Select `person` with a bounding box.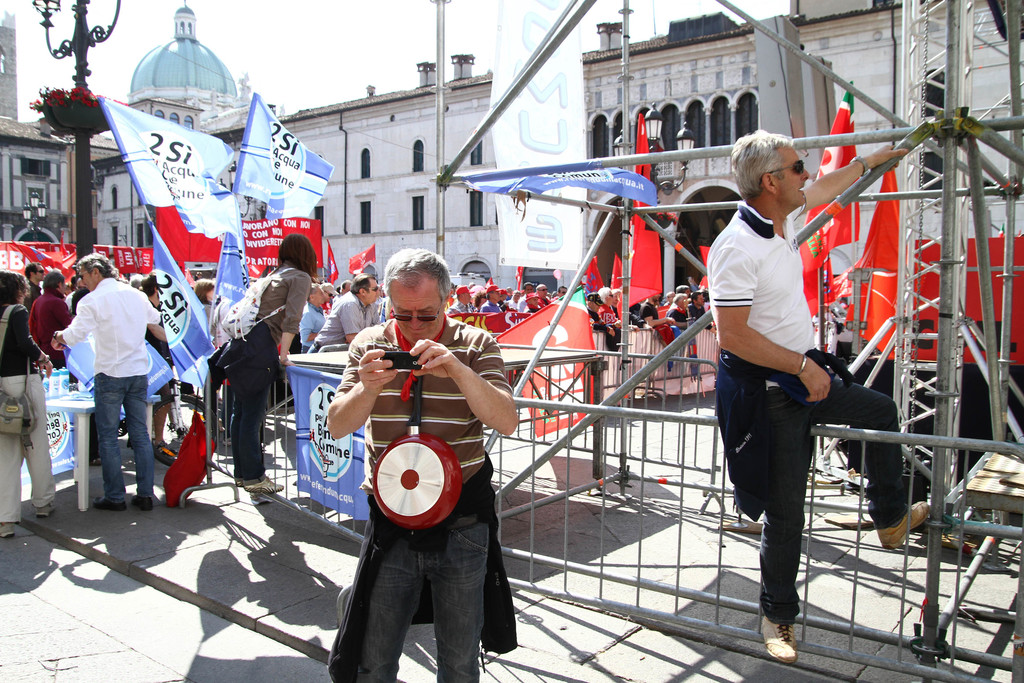
region(584, 290, 618, 334).
